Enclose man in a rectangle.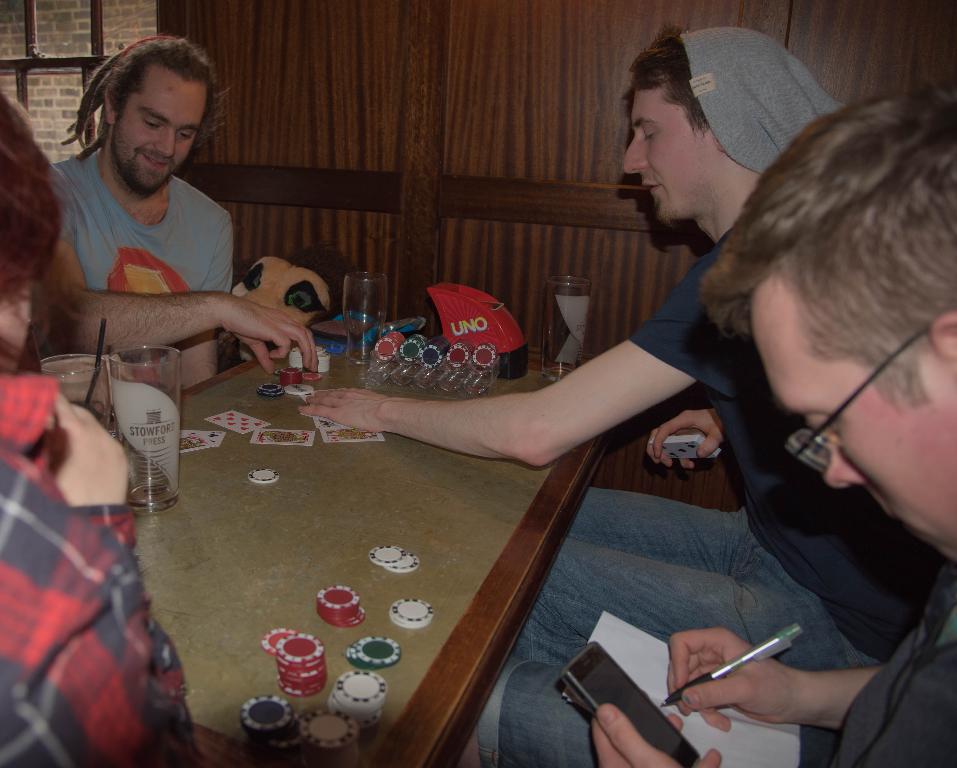
[31, 35, 287, 369].
